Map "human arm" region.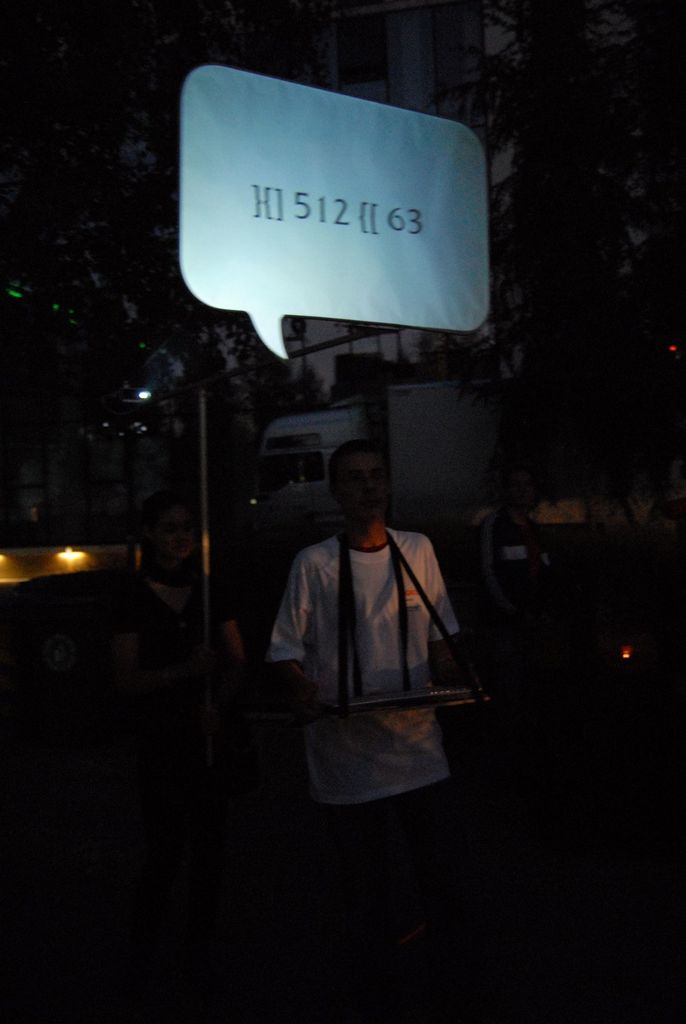
Mapped to locate(264, 553, 323, 687).
